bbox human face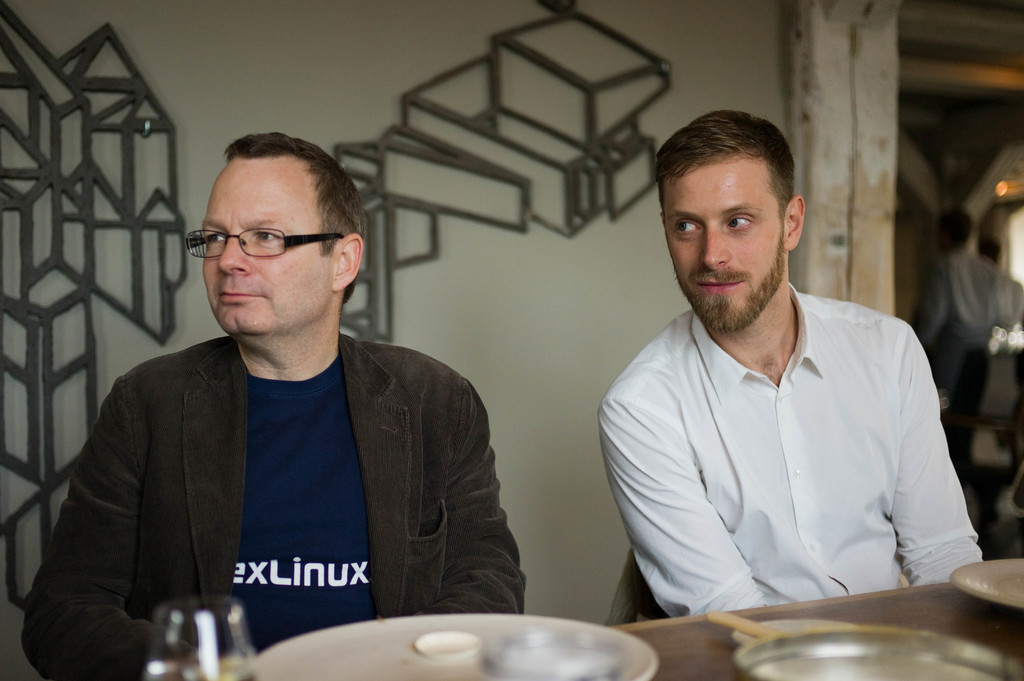
202 153 335 334
